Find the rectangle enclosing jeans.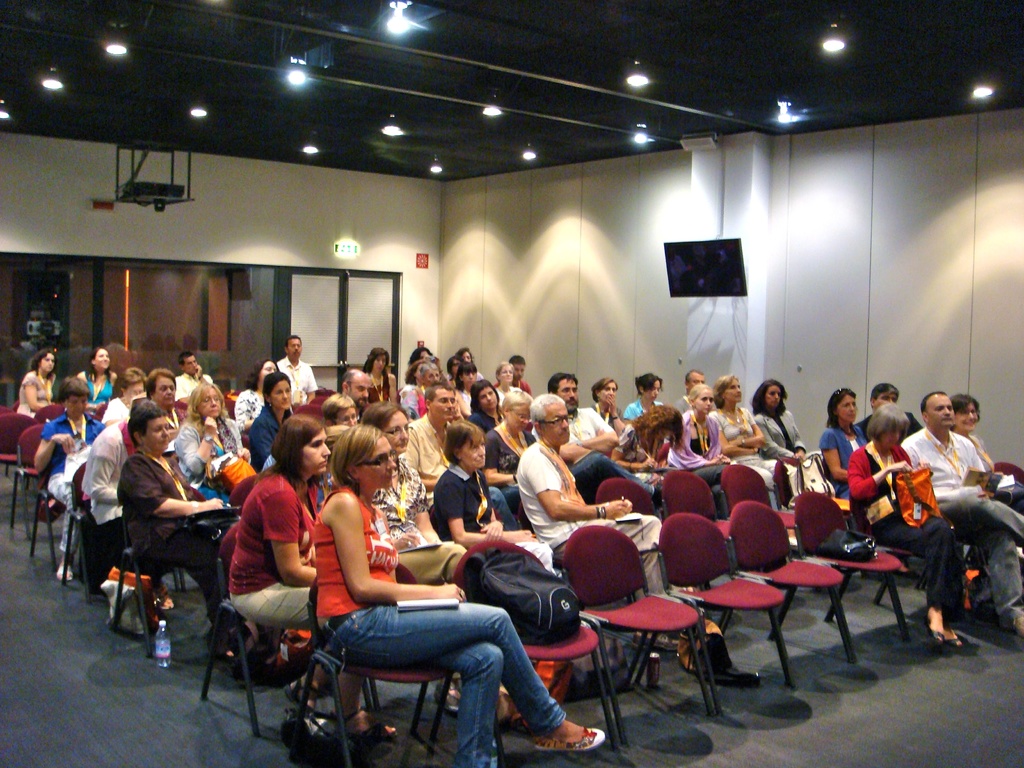
locate(937, 491, 1022, 614).
